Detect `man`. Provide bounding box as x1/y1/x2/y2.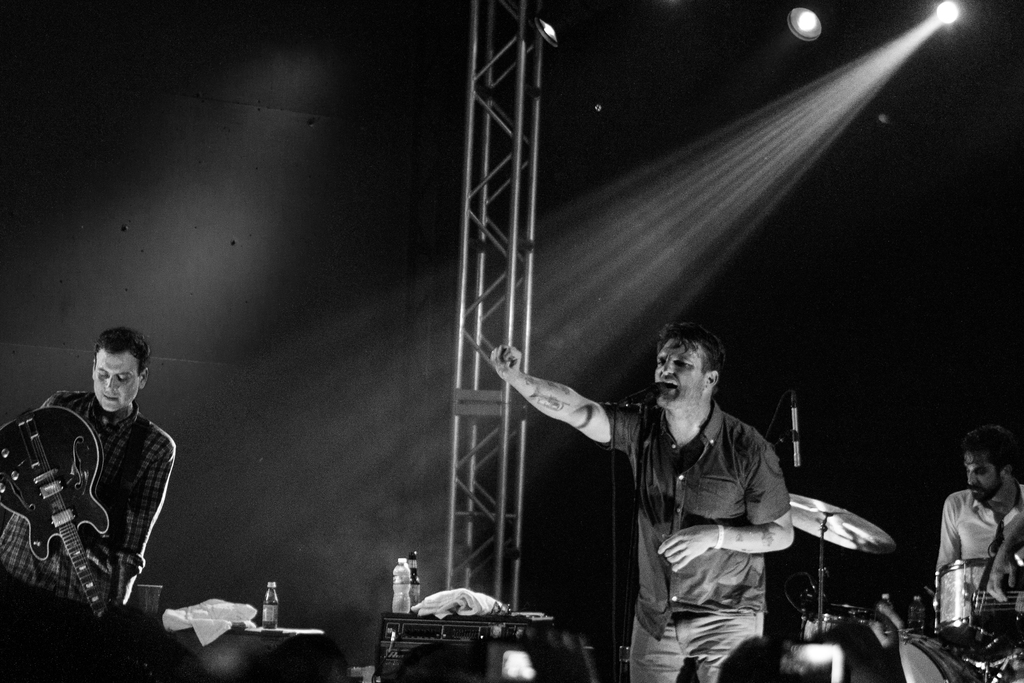
939/431/1023/583.
